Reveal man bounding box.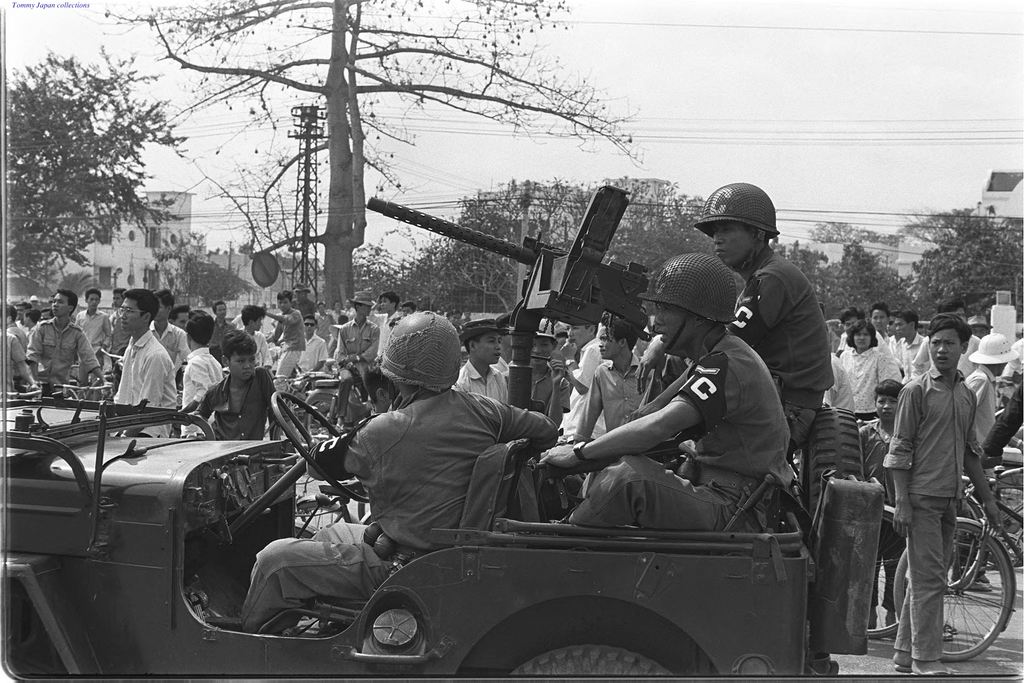
Revealed: (left=688, top=172, right=849, bottom=468).
